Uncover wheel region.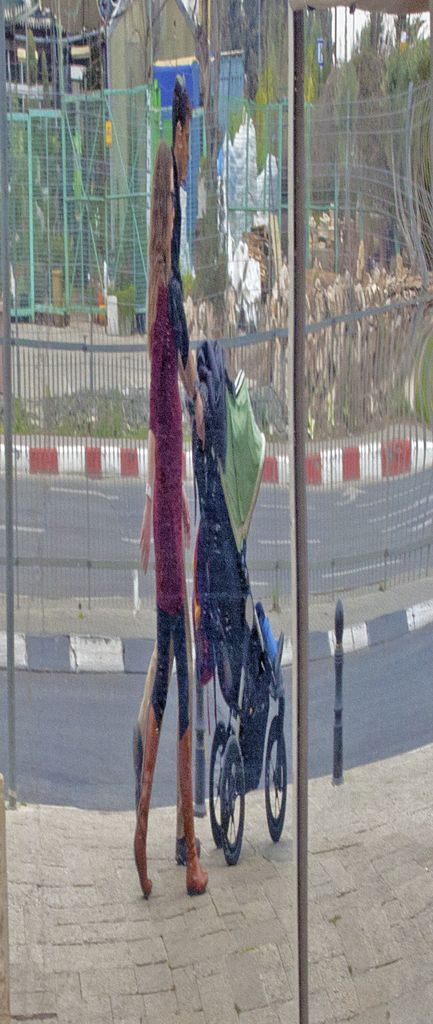
Uncovered: BBox(266, 714, 298, 847).
